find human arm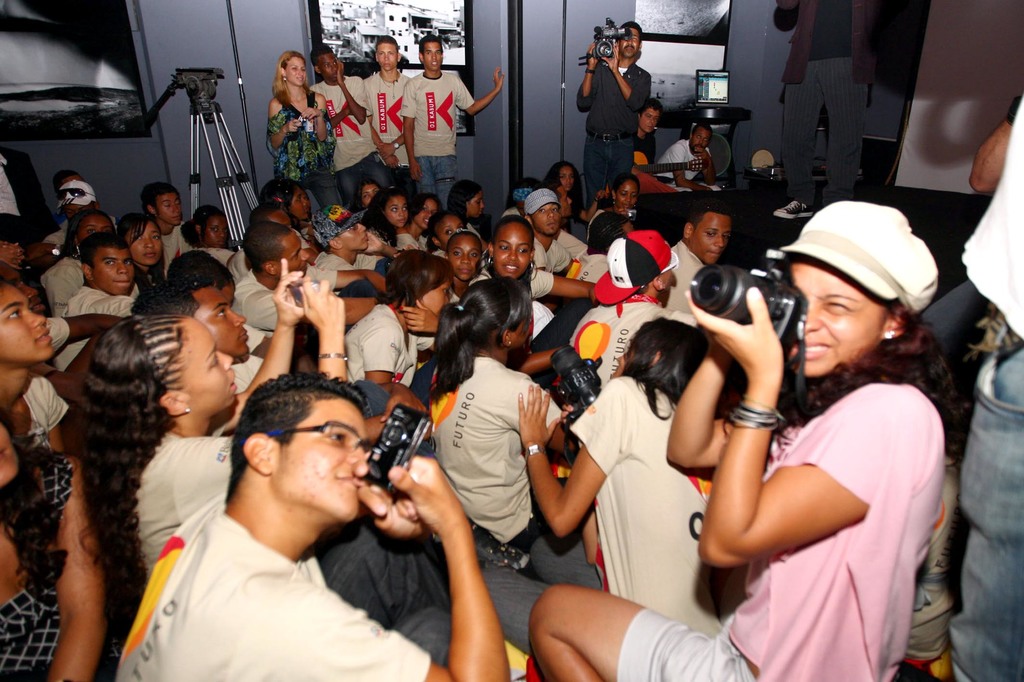
{"left": 332, "top": 56, "right": 366, "bottom": 129}
